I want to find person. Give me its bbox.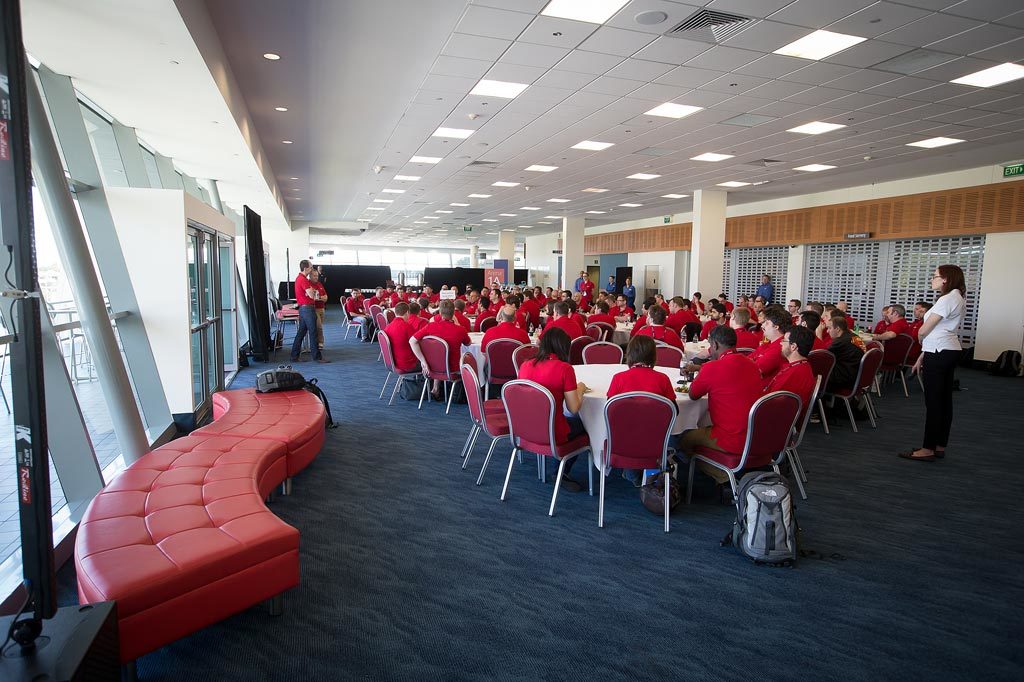
(439, 289, 467, 309).
